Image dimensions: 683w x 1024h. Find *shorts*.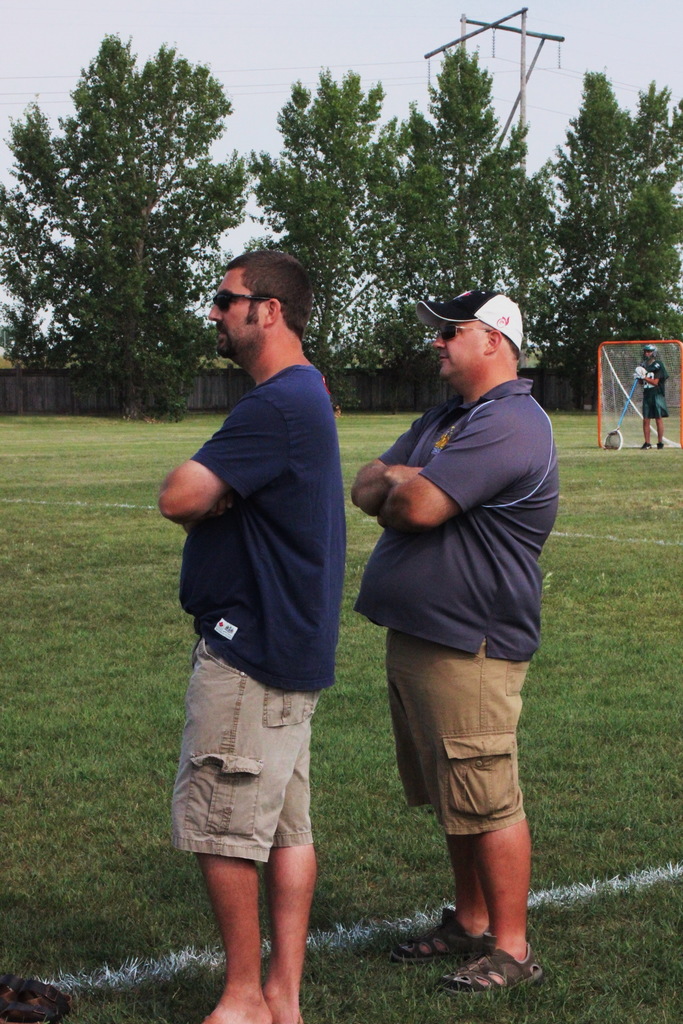
383/630/525/838.
